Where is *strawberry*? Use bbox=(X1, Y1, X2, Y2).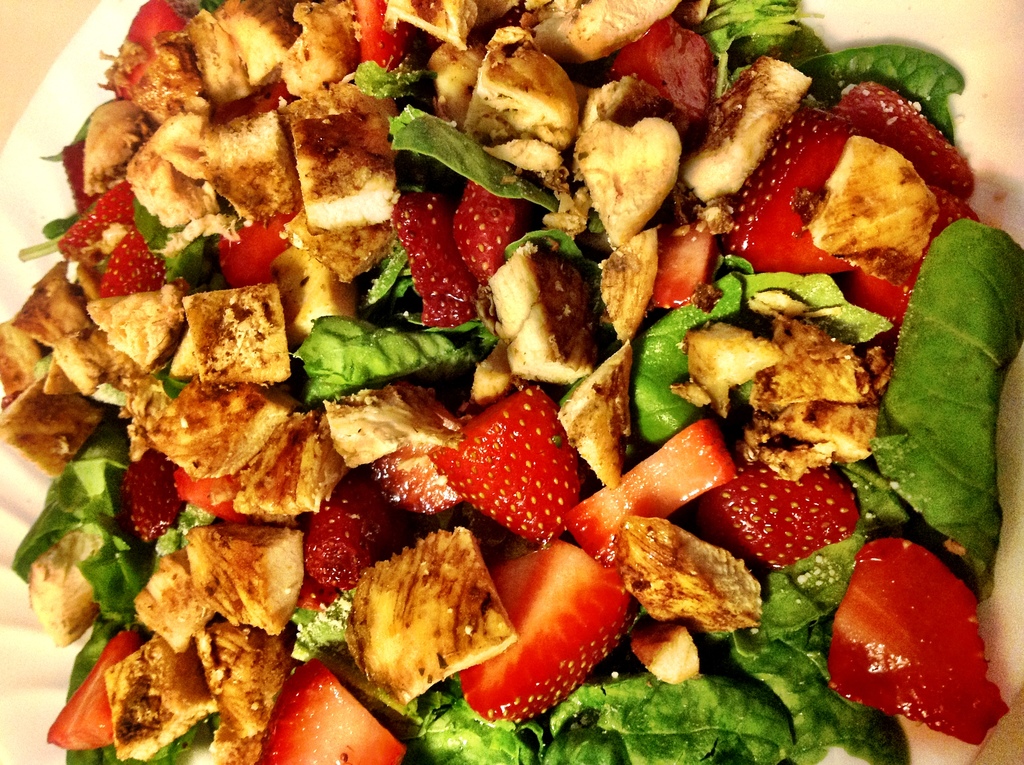
bbox=(609, 20, 710, 125).
